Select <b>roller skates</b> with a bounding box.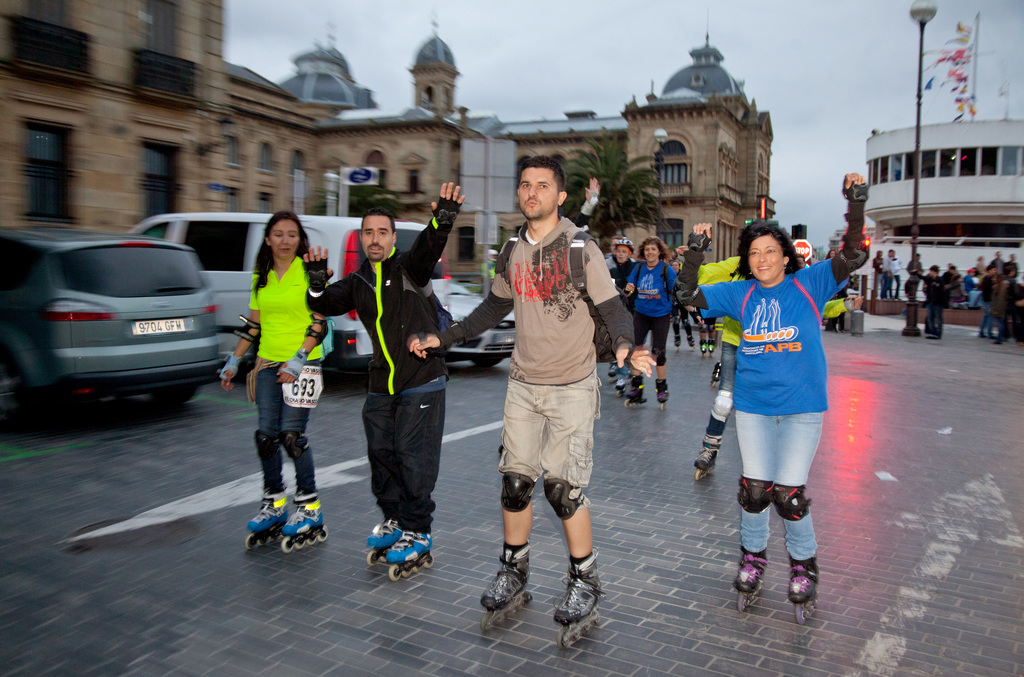
select_region(788, 556, 822, 626).
